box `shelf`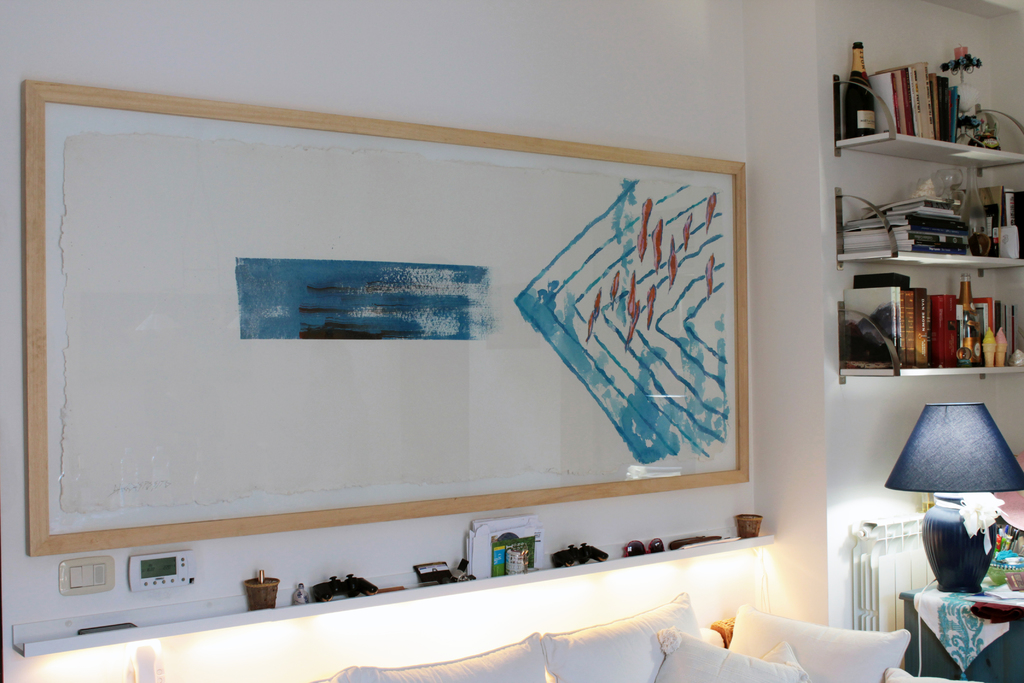
box=[832, 70, 1023, 178]
